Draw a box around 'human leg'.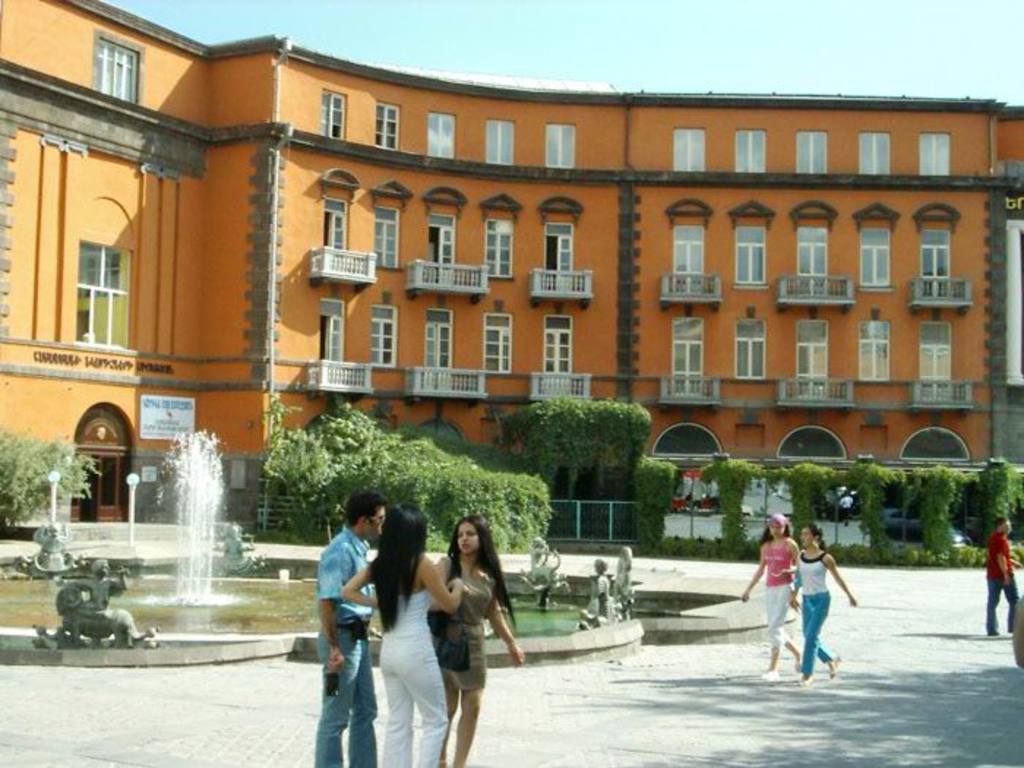
[x1=353, y1=642, x2=380, y2=767].
